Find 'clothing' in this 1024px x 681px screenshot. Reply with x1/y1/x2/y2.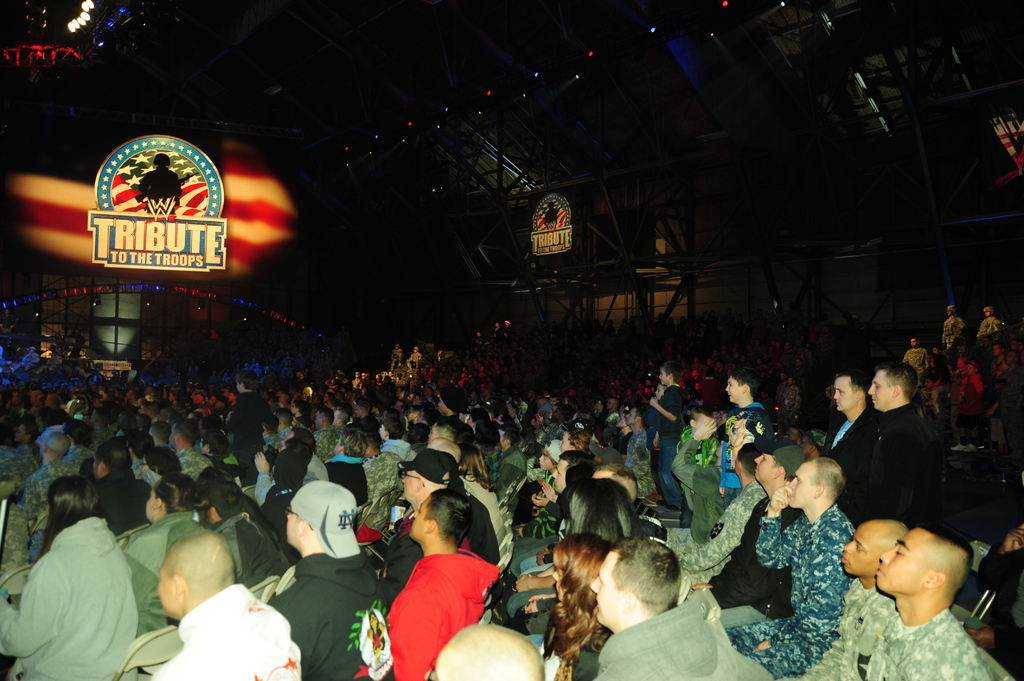
662/376/692/502.
